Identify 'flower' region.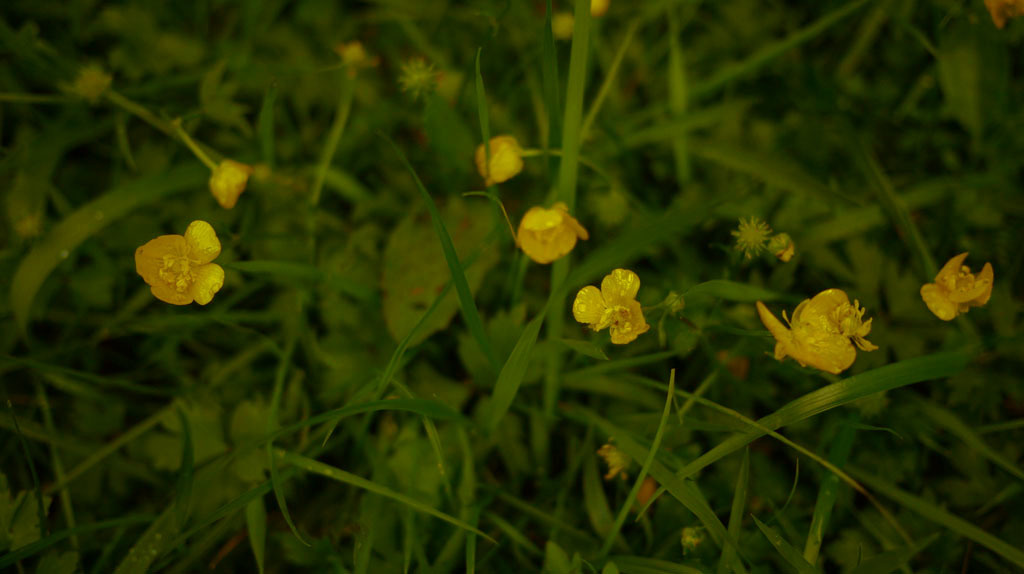
Region: [756, 287, 872, 376].
